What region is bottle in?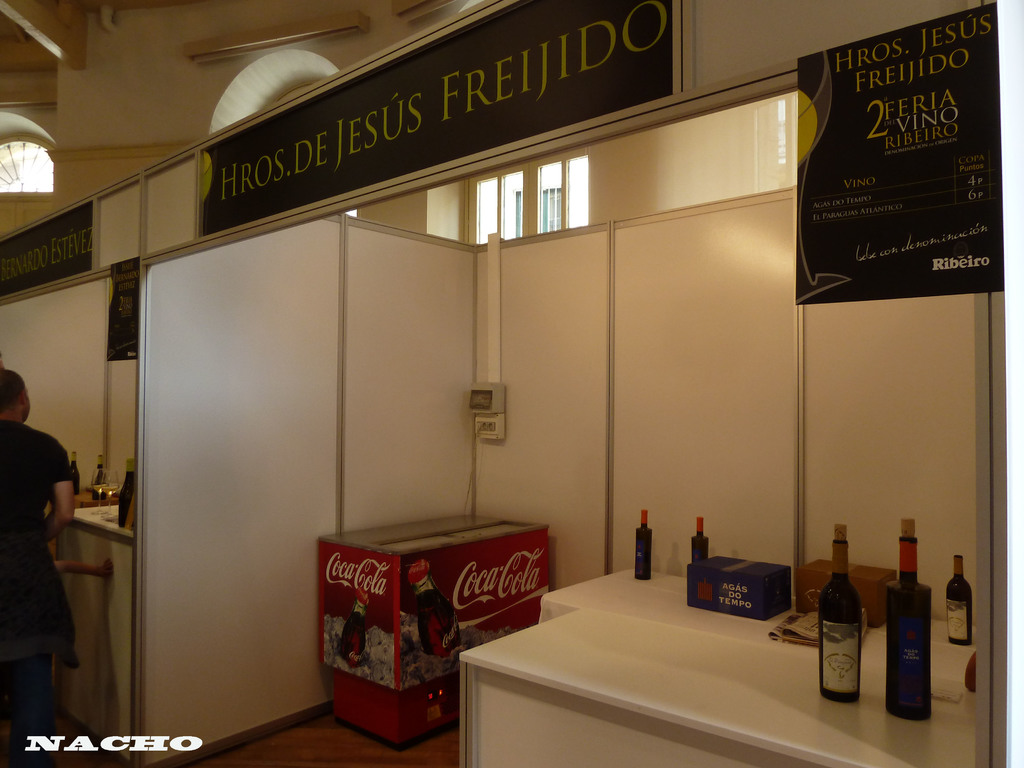
x1=941, y1=556, x2=975, y2=646.
